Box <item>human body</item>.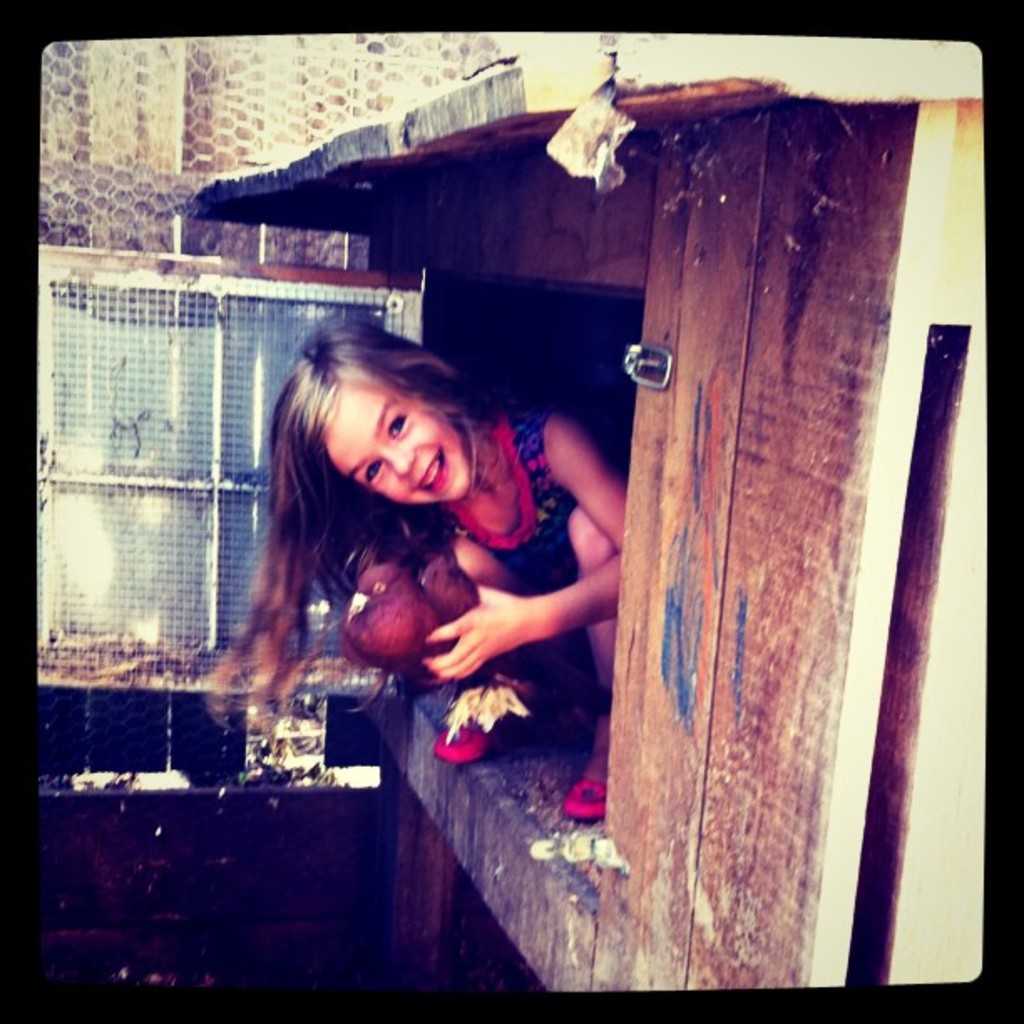
(186,345,624,818).
